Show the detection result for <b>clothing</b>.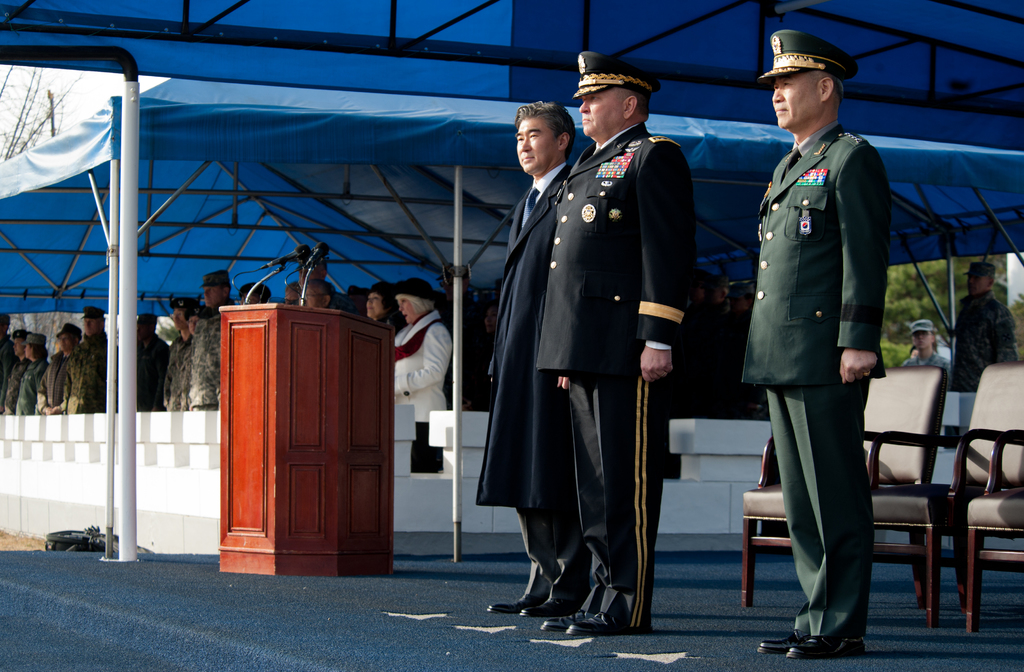
detection(0, 322, 15, 419).
